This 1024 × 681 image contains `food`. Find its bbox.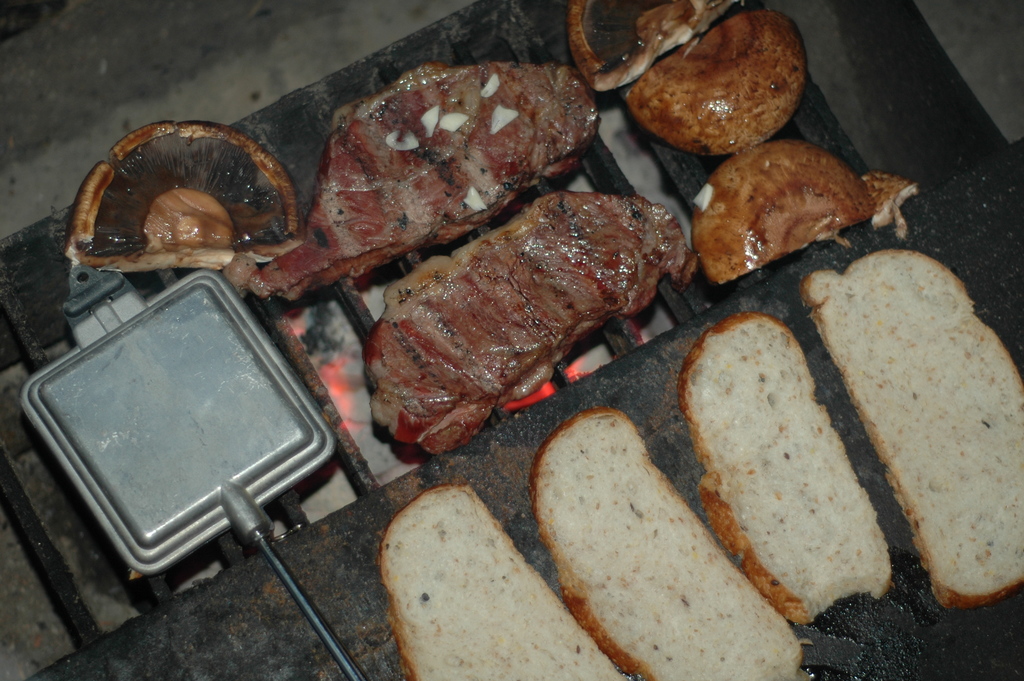
343, 193, 690, 457.
